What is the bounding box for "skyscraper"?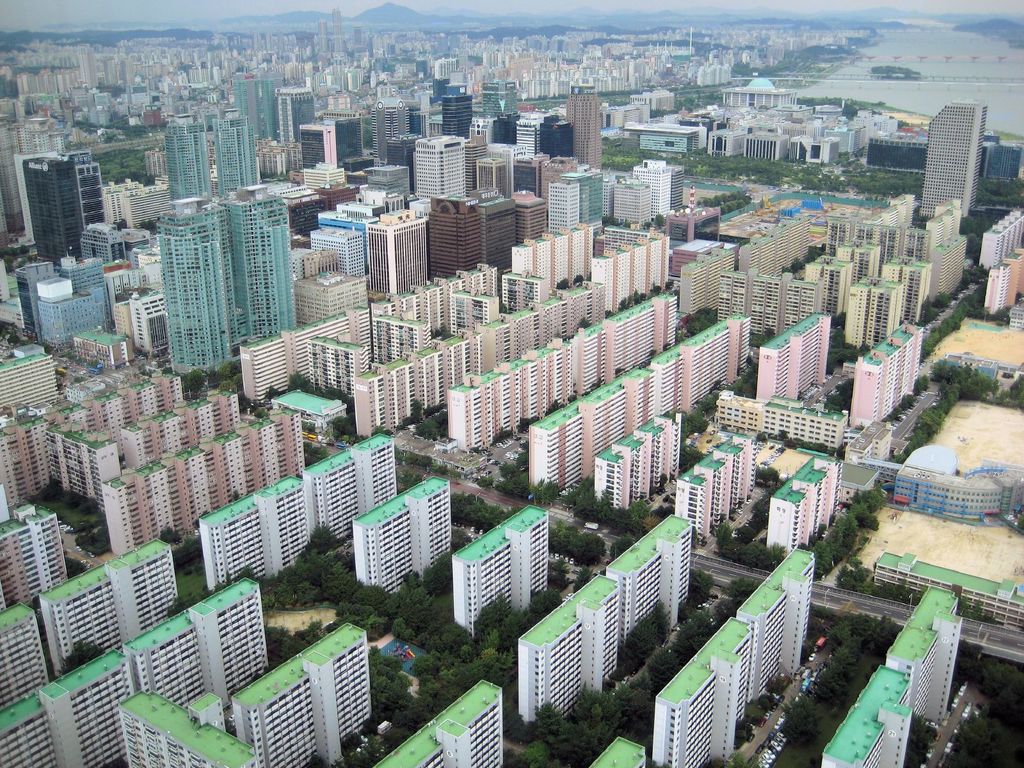
<region>888, 586, 970, 726</region>.
